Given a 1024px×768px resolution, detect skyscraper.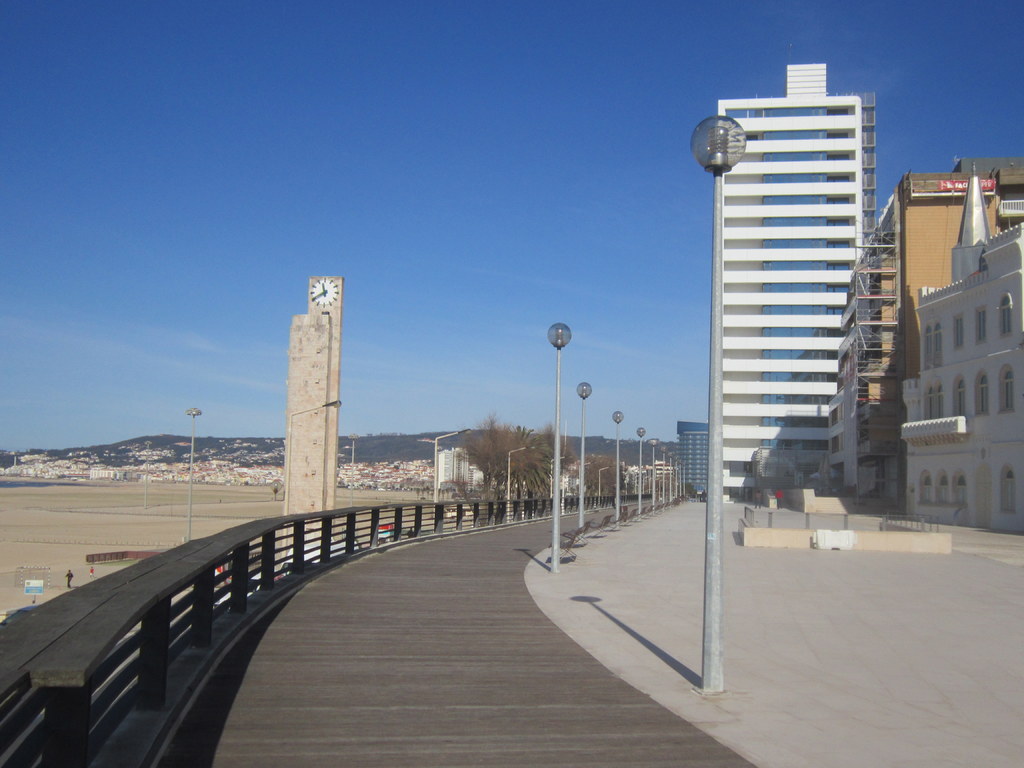
select_region(708, 56, 872, 482).
